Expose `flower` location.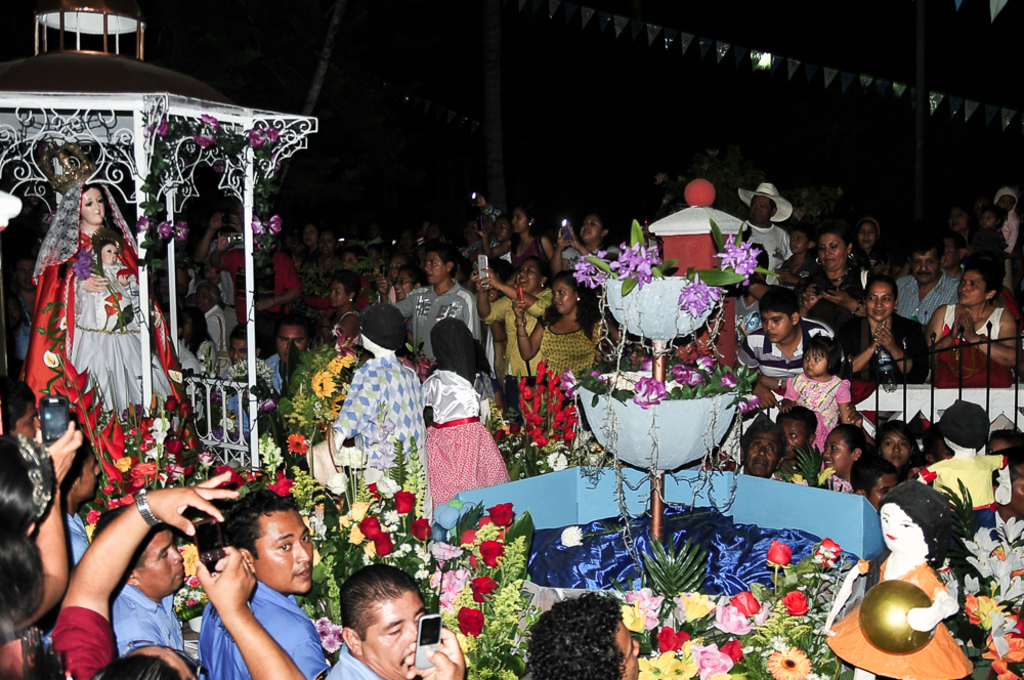
Exposed at rect(546, 451, 575, 474).
